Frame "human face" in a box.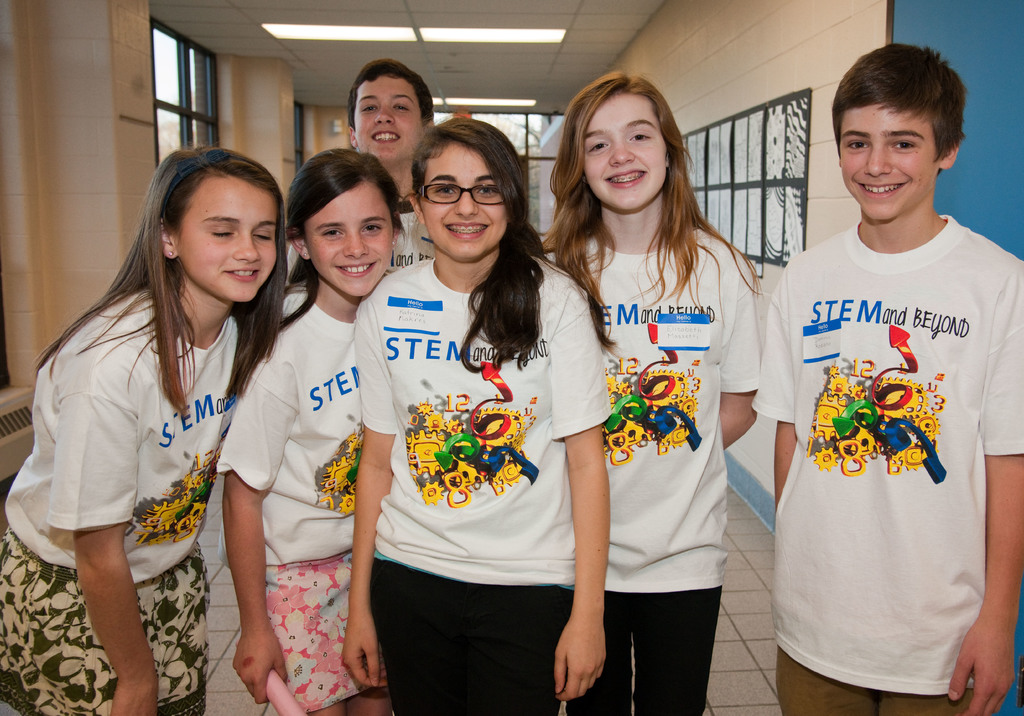
rect(178, 176, 279, 301).
